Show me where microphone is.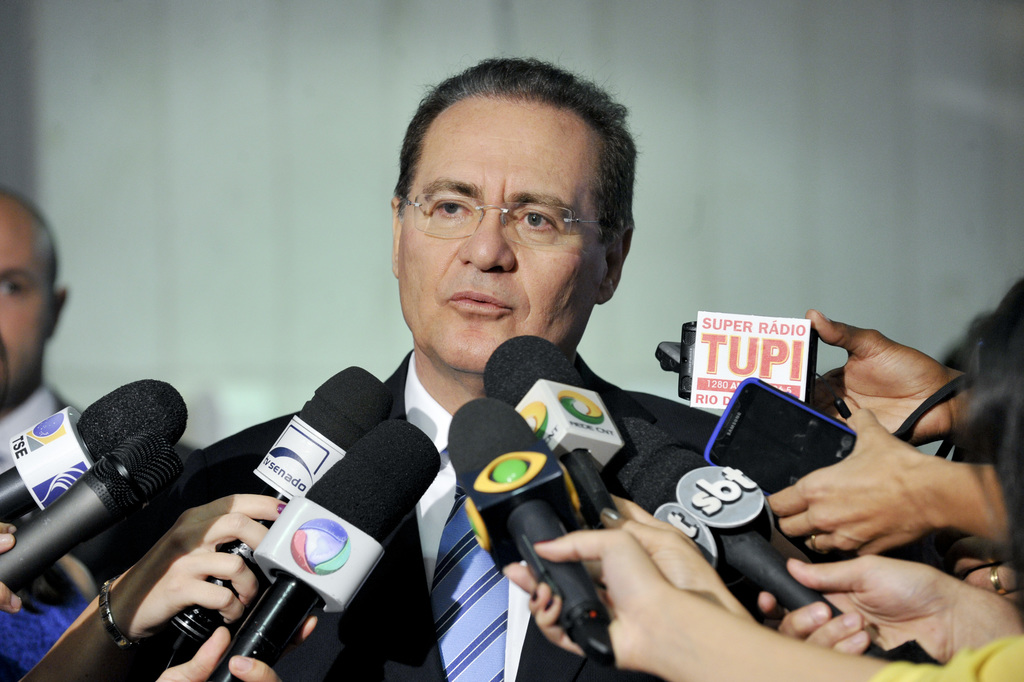
microphone is at [x1=0, y1=375, x2=191, y2=539].
